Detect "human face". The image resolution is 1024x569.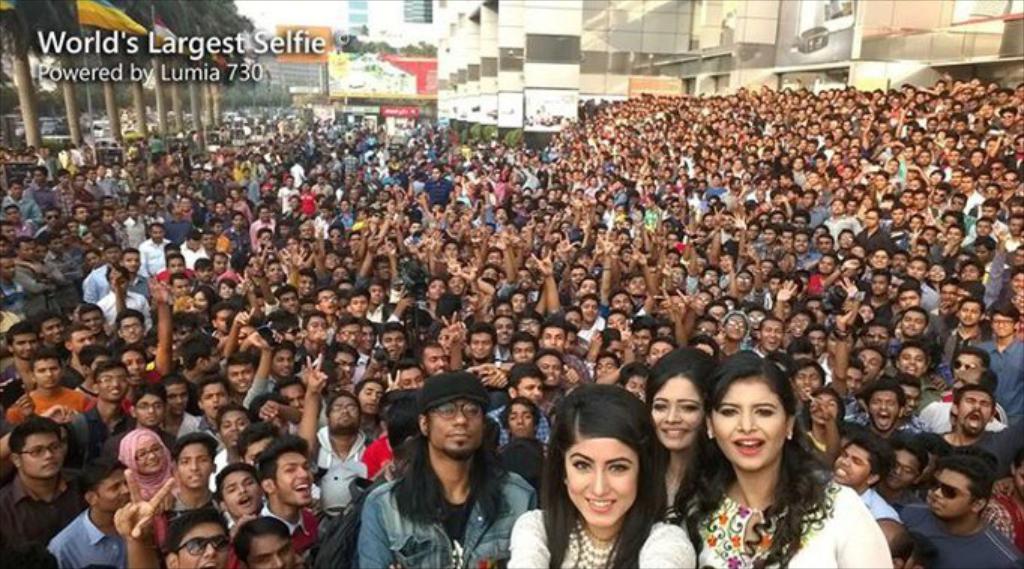
536,348,560,386.
